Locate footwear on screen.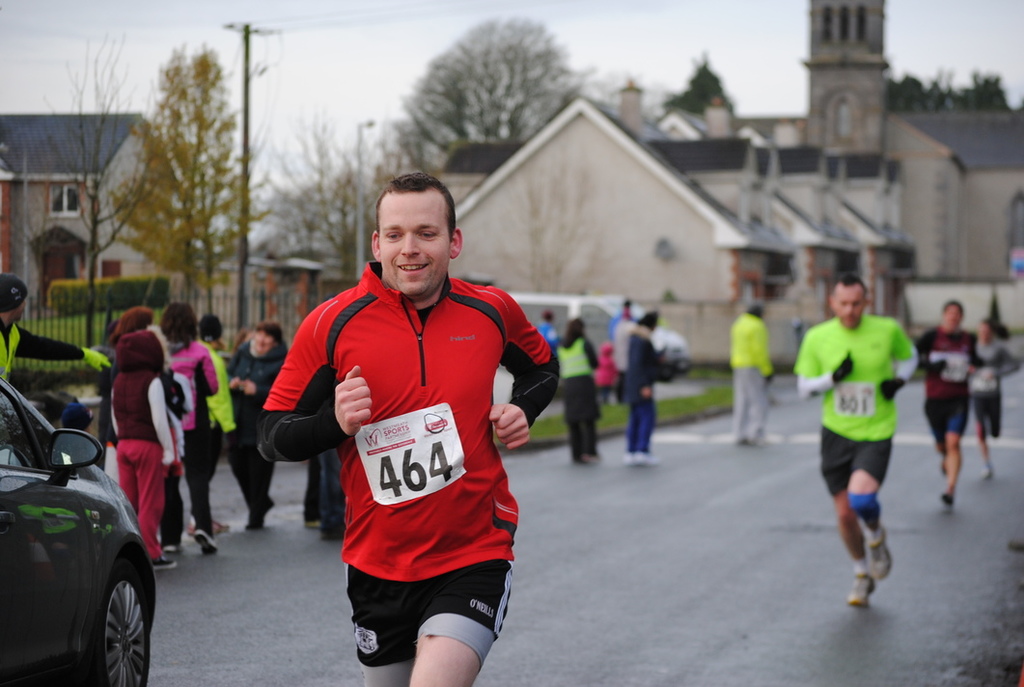
On screen at [846, 567, 877, 608].
